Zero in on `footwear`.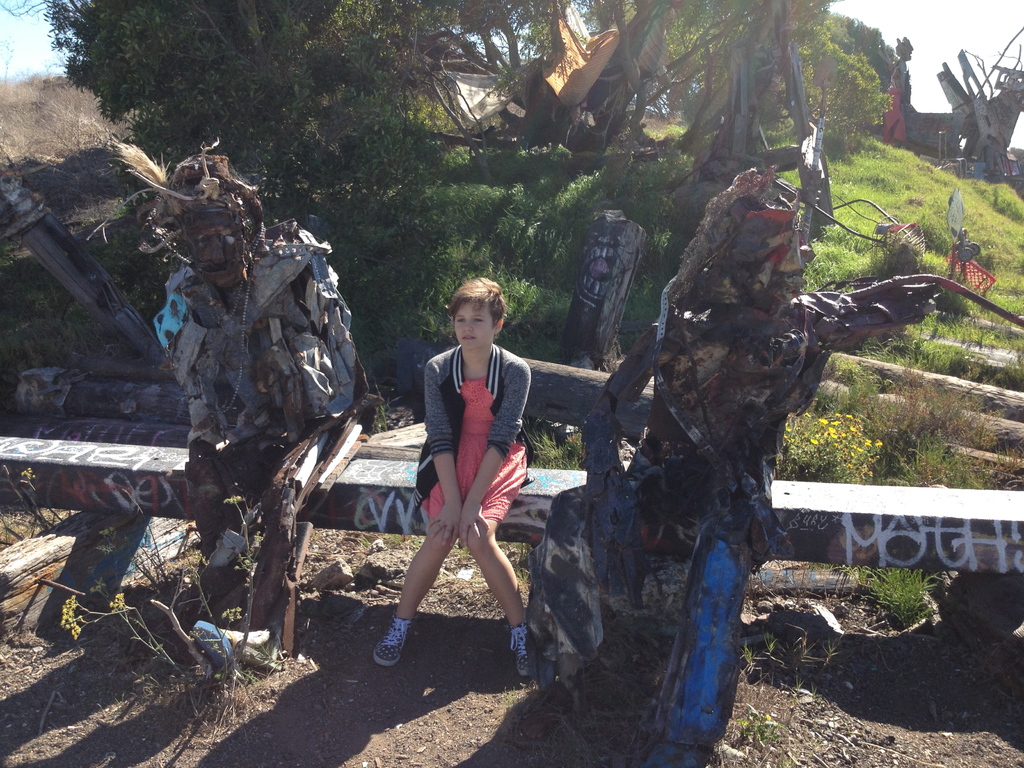
Zeroed in: [x1=503, y1=623, x2=544, y2=676].
